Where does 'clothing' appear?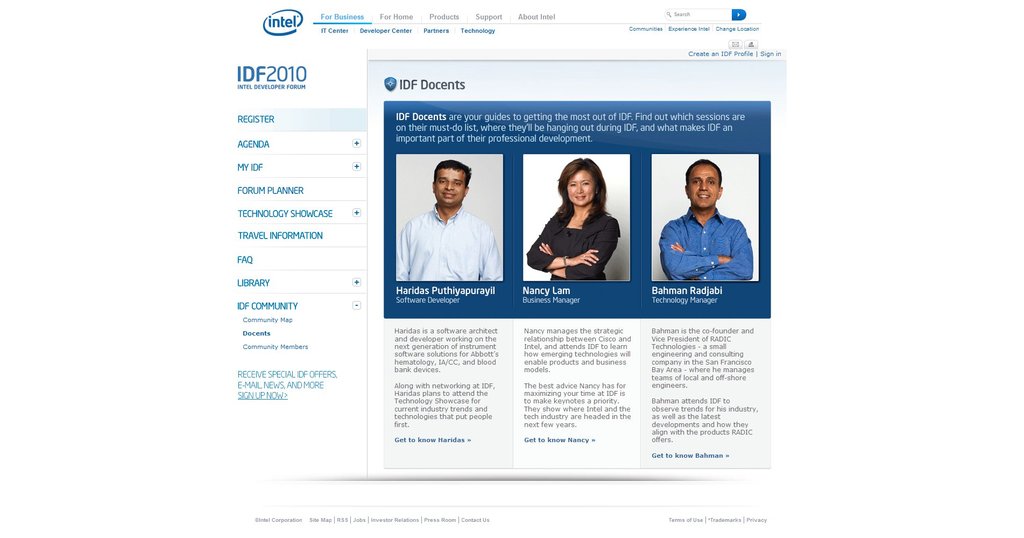
Appears at region(394, 201, 505, 285).
